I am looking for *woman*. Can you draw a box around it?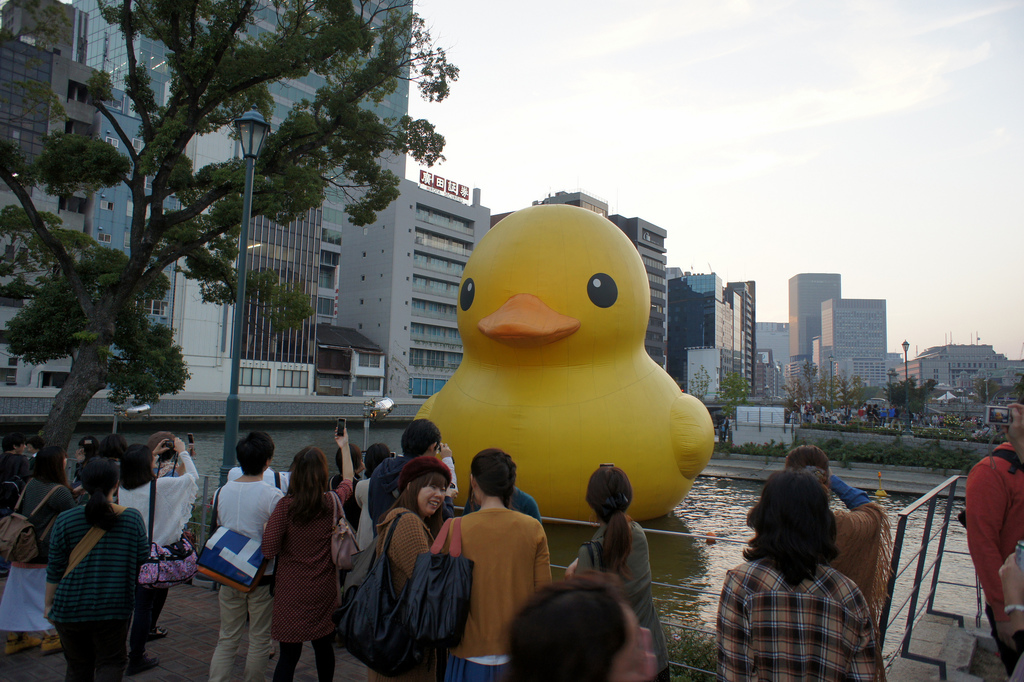
Sure, the bounding box is <box>366,454,465,681</box>.
